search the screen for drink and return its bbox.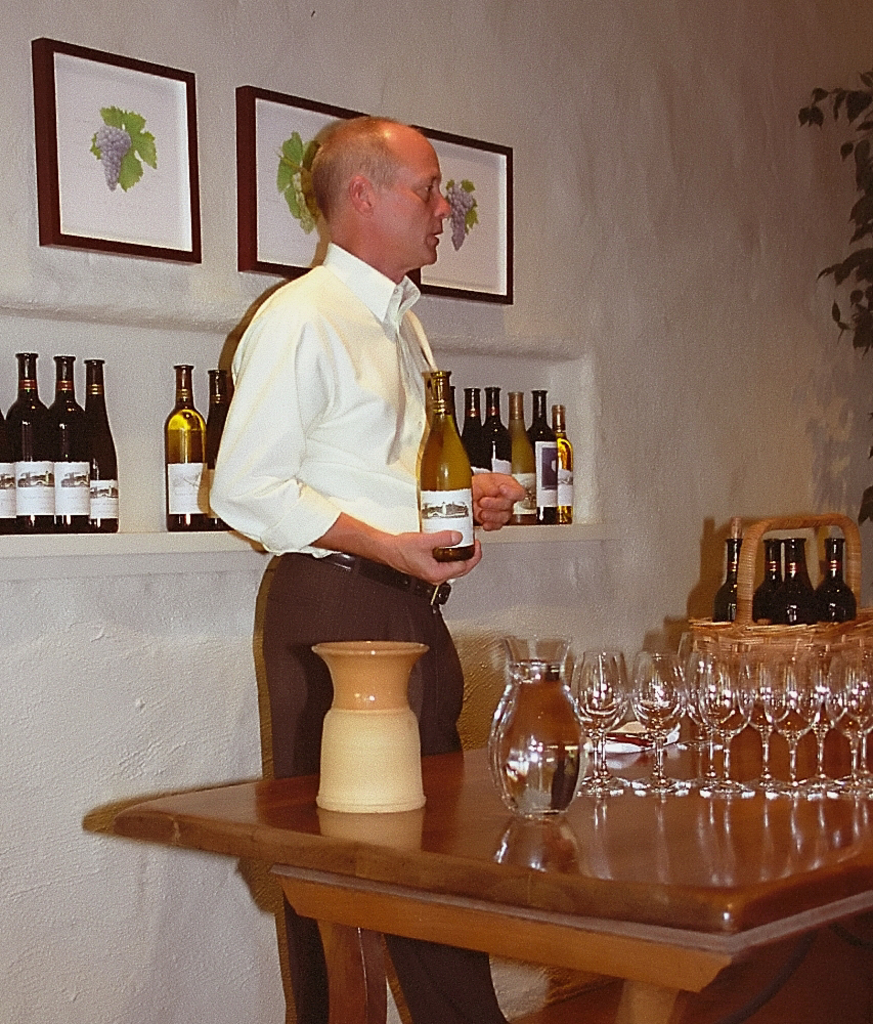
Found: (419,374,474,565).
